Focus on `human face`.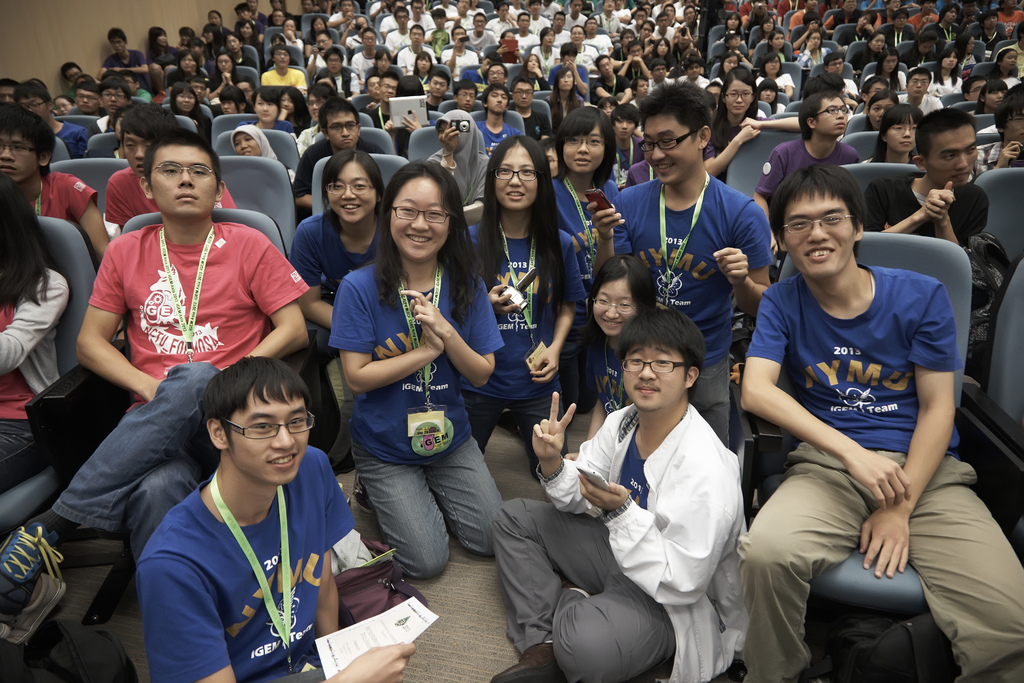
Focused at (left=326, top=51, right=342, bottom=72).
